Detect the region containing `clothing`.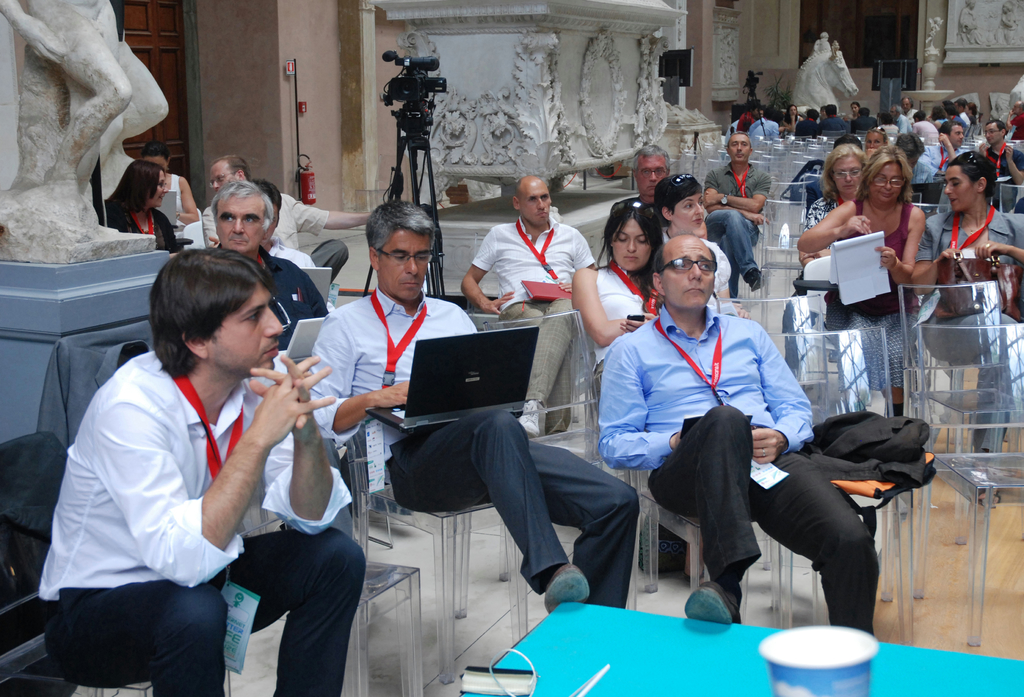
box=[607, 193, 673, 233].
